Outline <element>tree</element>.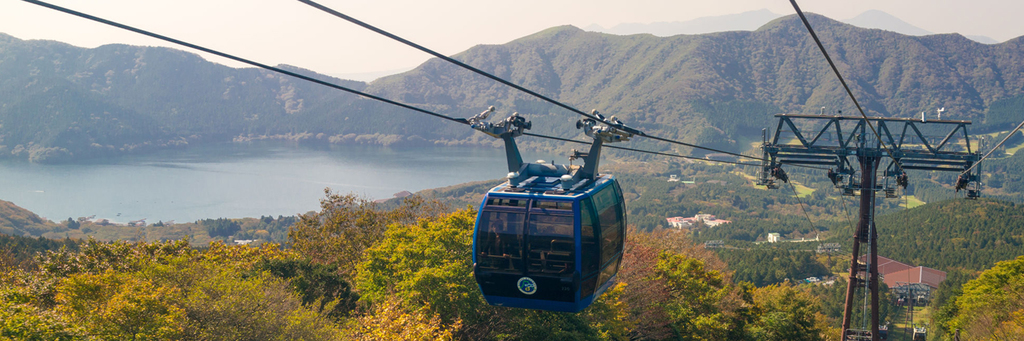
Outline: 929:252:1023:338.
